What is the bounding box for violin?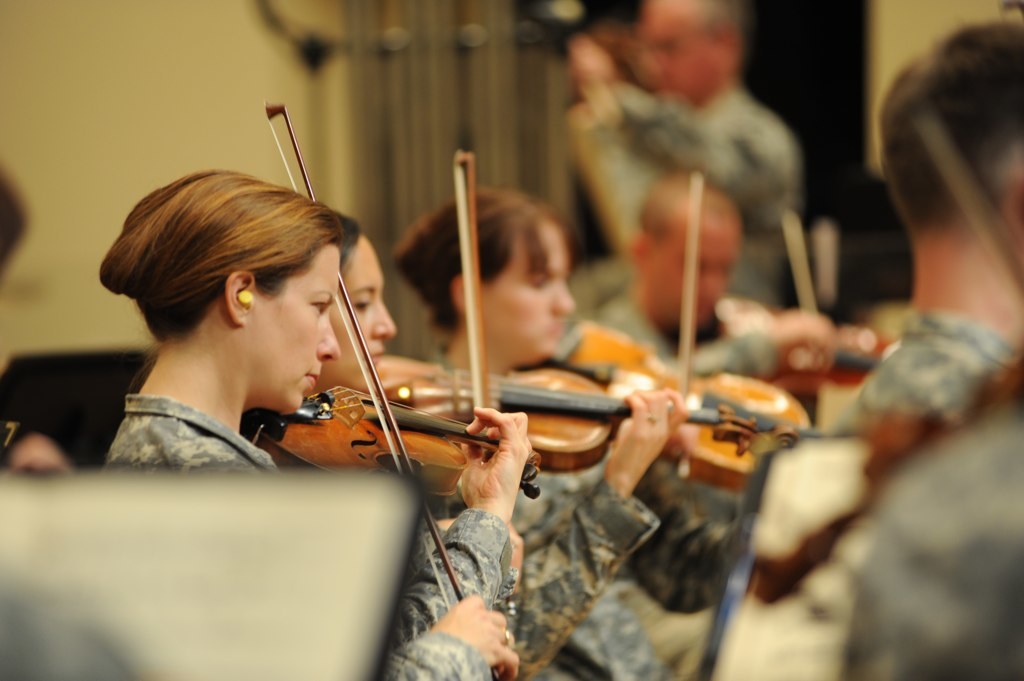
l=717, t=209, r=902, b=396.
